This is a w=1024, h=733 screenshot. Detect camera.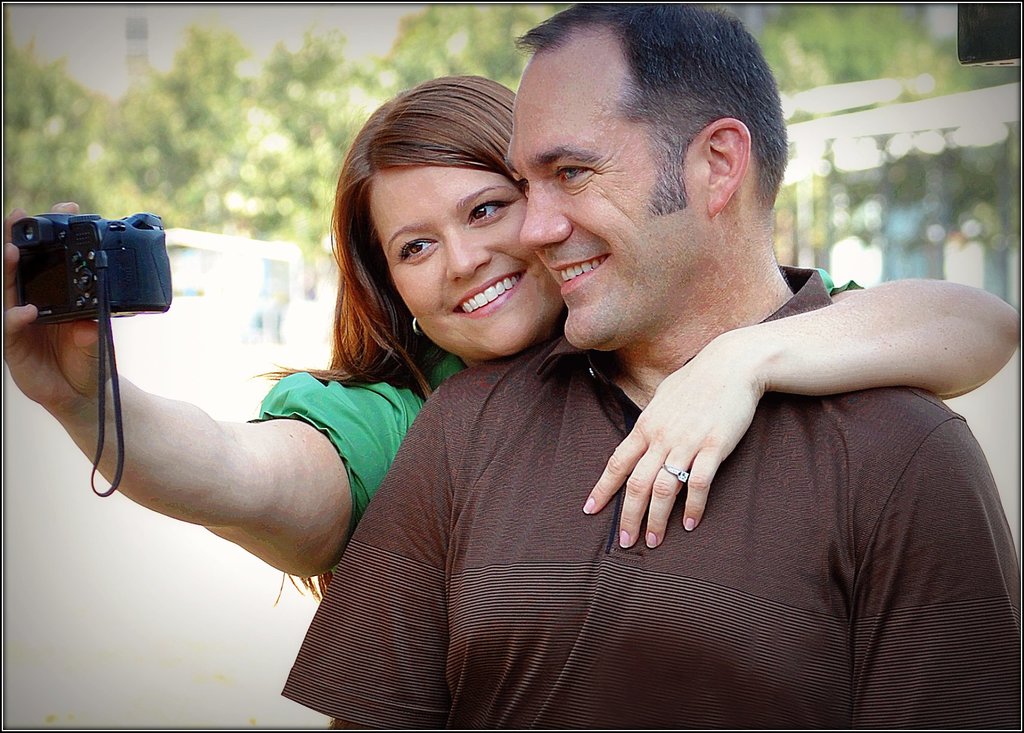
detection(9, 210, 171, 323).
